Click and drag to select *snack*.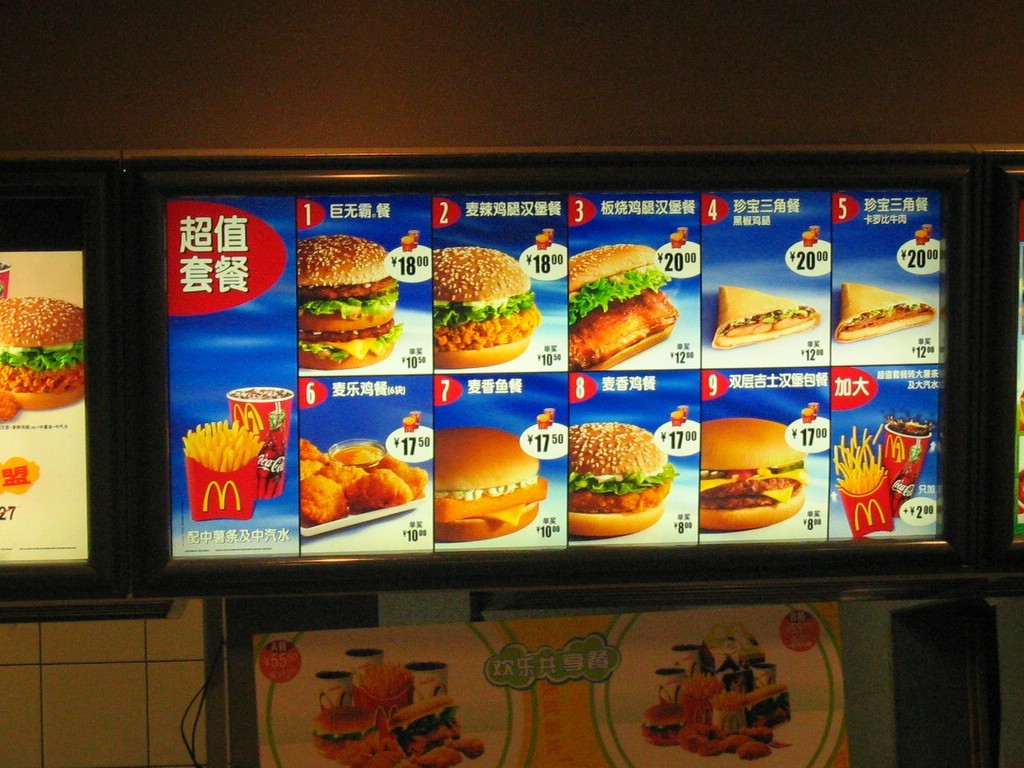
Selection: {"left": 408, "top": 745, "right": 457, "bottom": 767}.
